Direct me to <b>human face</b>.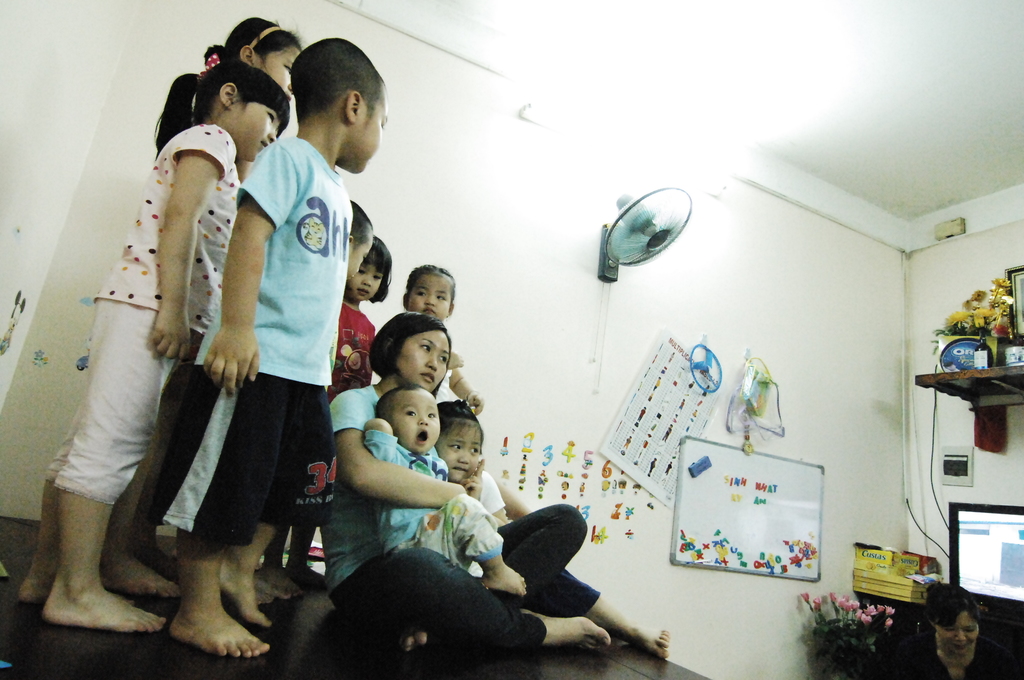
Direction: crop(407, 271, 451, 325).
